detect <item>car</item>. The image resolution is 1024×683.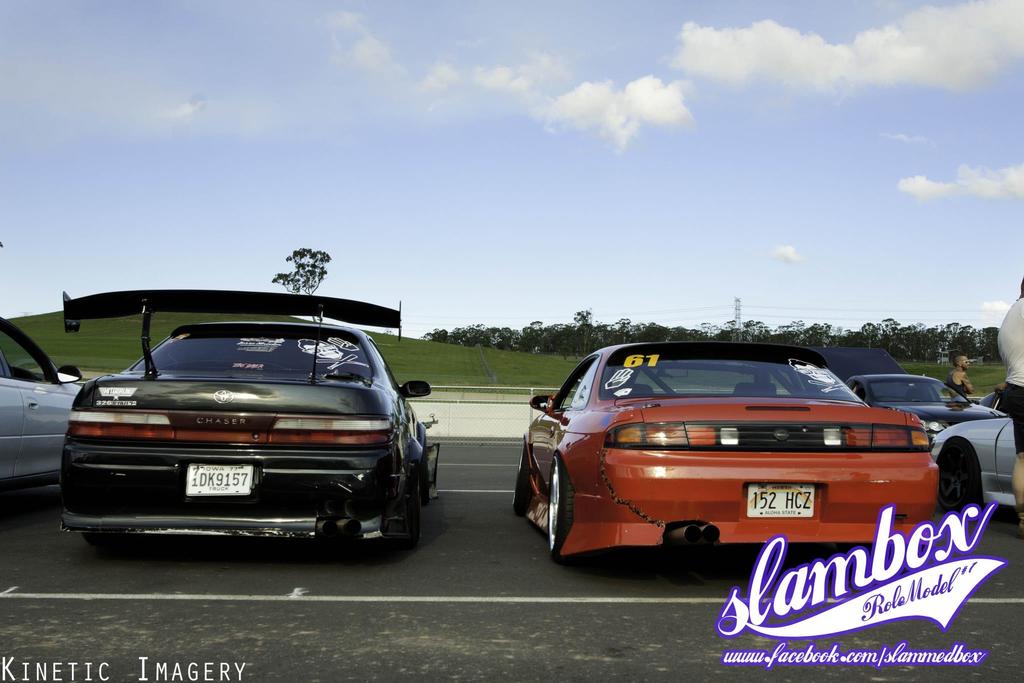
[820,338,1002,421].
